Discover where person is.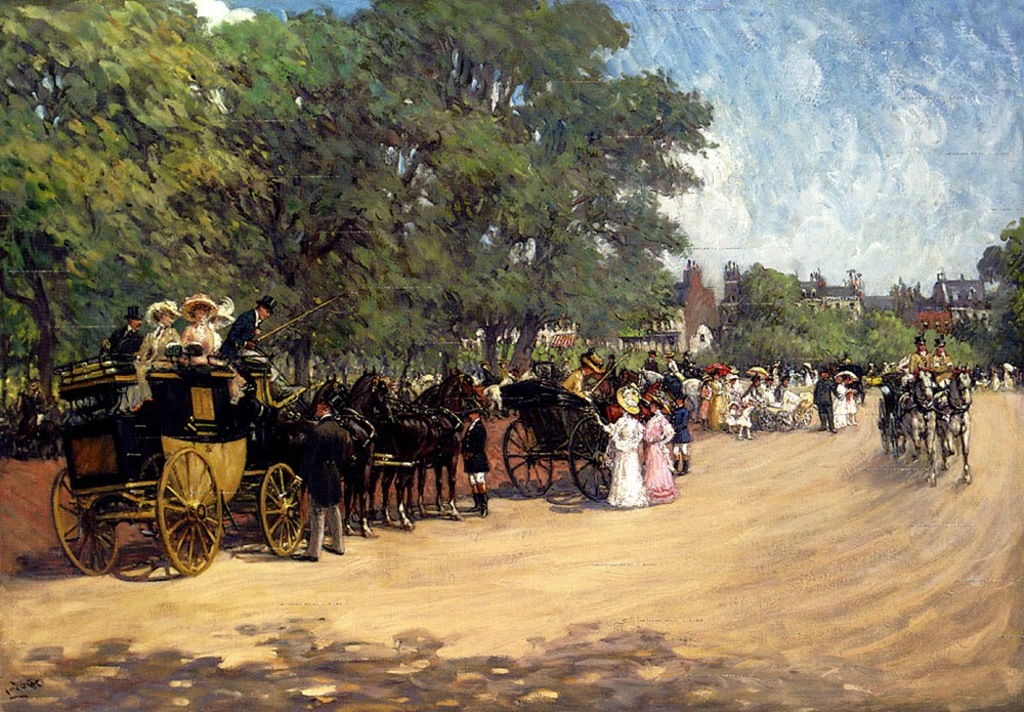
Discovered at crop(660, 355, 678, 368).
